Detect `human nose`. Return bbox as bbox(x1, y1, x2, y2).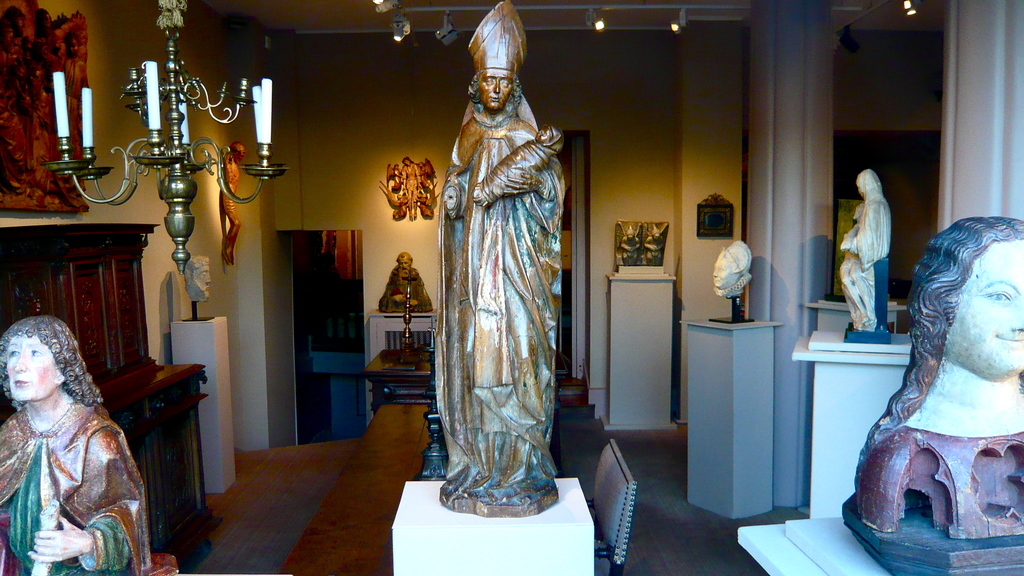
bbox(495, 79, 500, 92).
